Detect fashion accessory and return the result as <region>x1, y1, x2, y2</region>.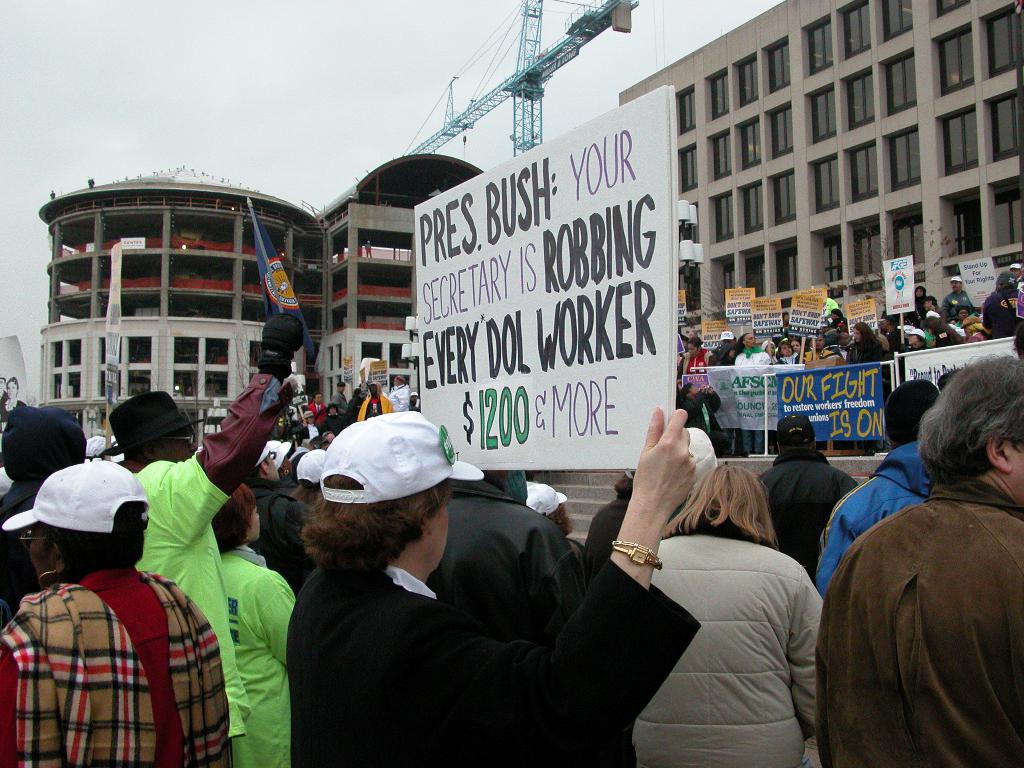
<region>281, 469, 291, 476</region>.
